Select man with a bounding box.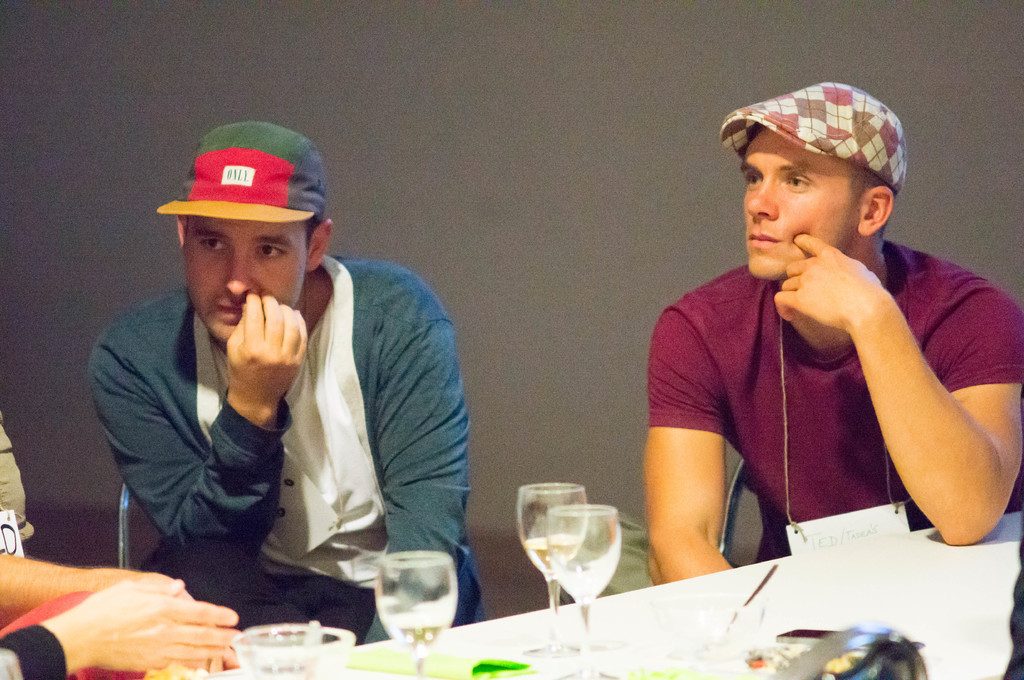
[82,130,472,652].
